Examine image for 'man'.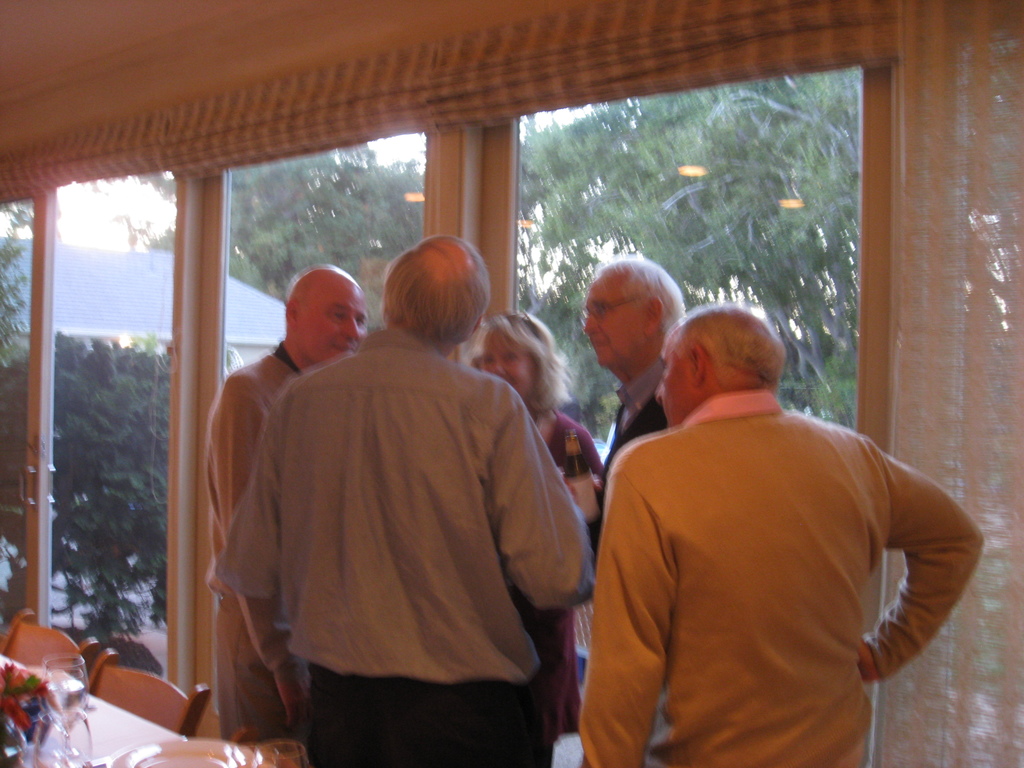
Examination result: bbox=[216, 232, 596, 767].
